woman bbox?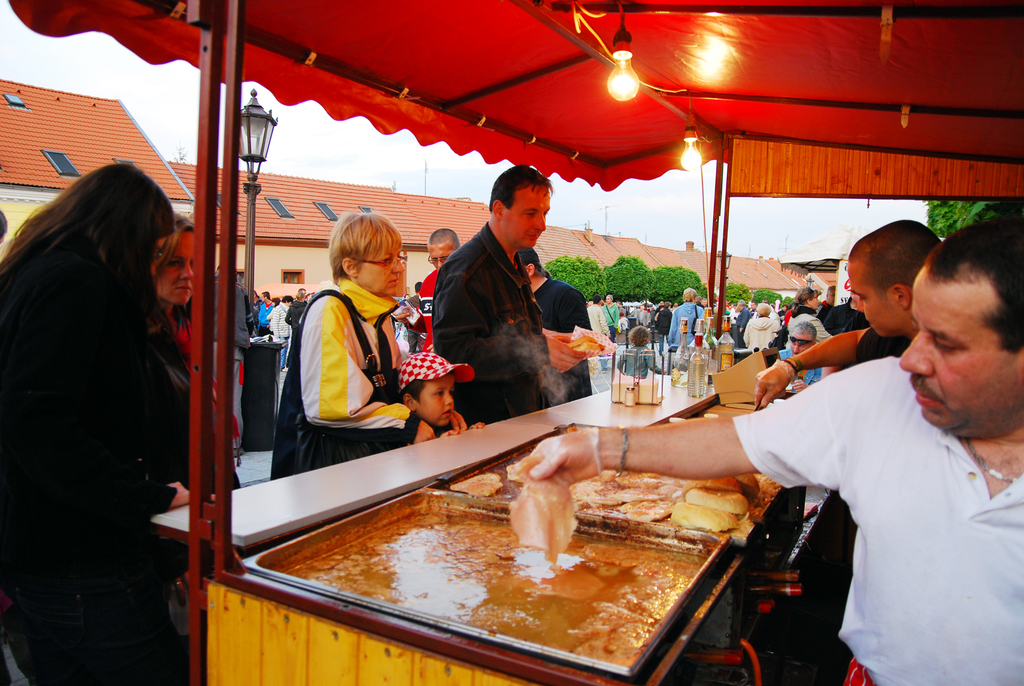
10/122/212/685
